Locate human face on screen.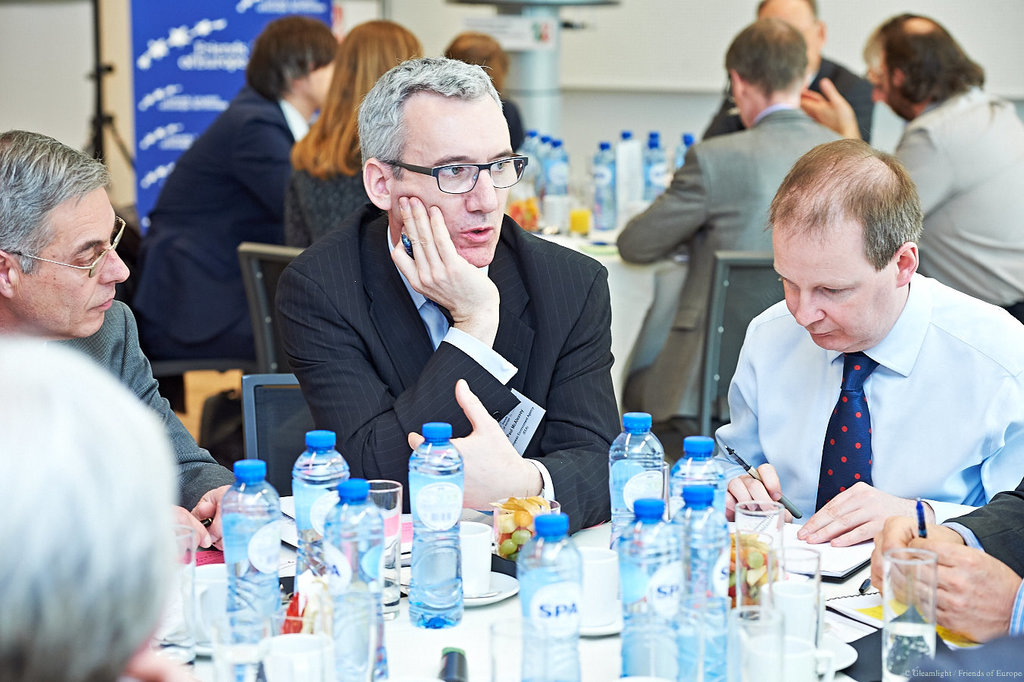
On screen at BBox(392, 90, 514, 266).
